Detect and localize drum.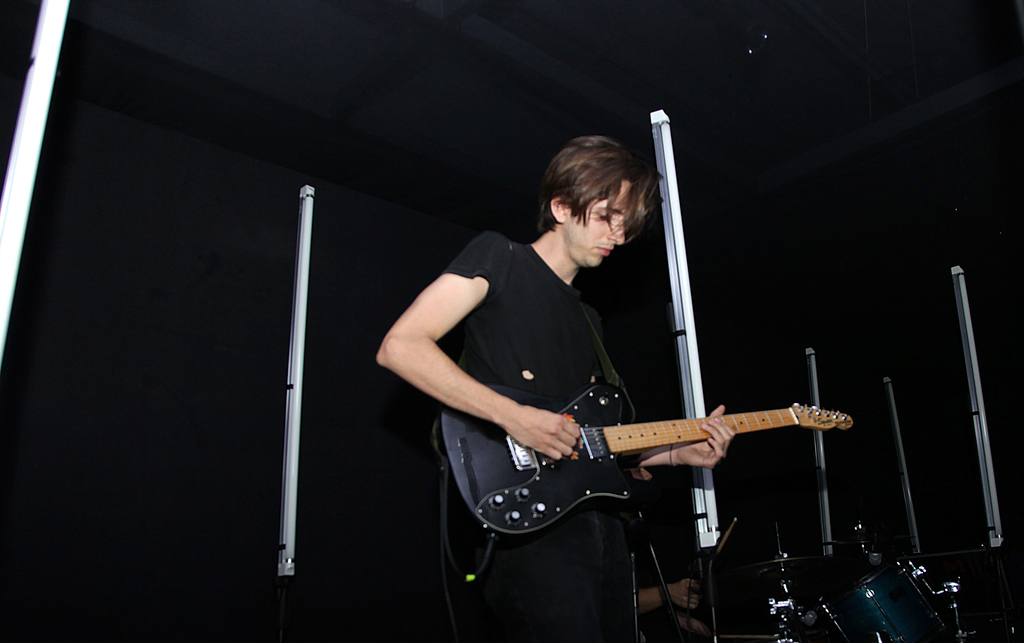
Localized at 790, 557, 961, 642.
